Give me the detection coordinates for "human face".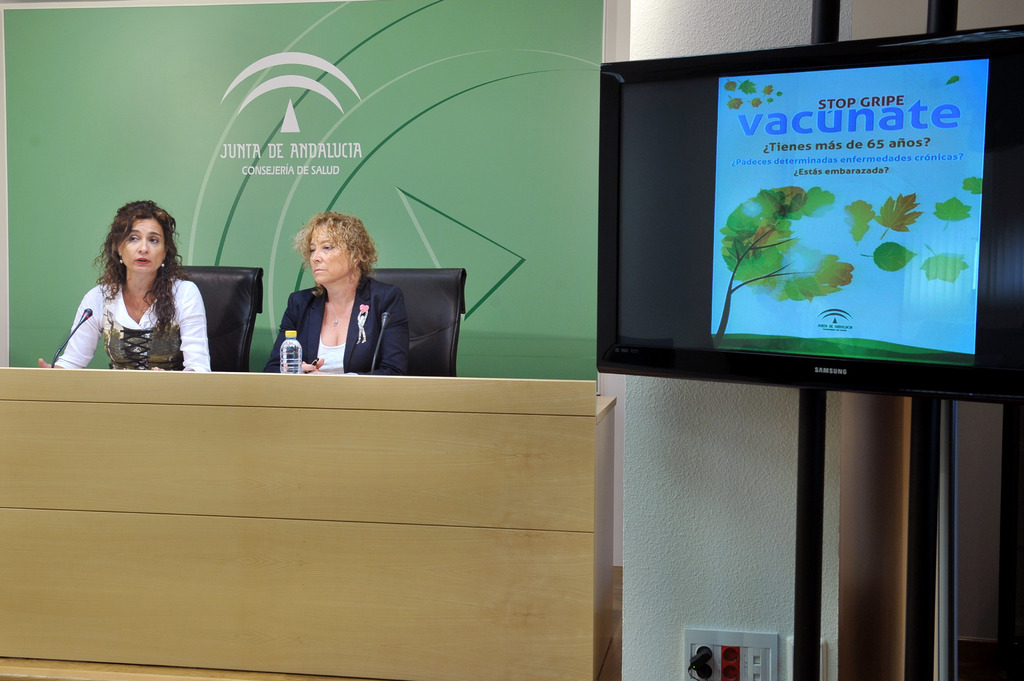
312, 225, 356, 282.
